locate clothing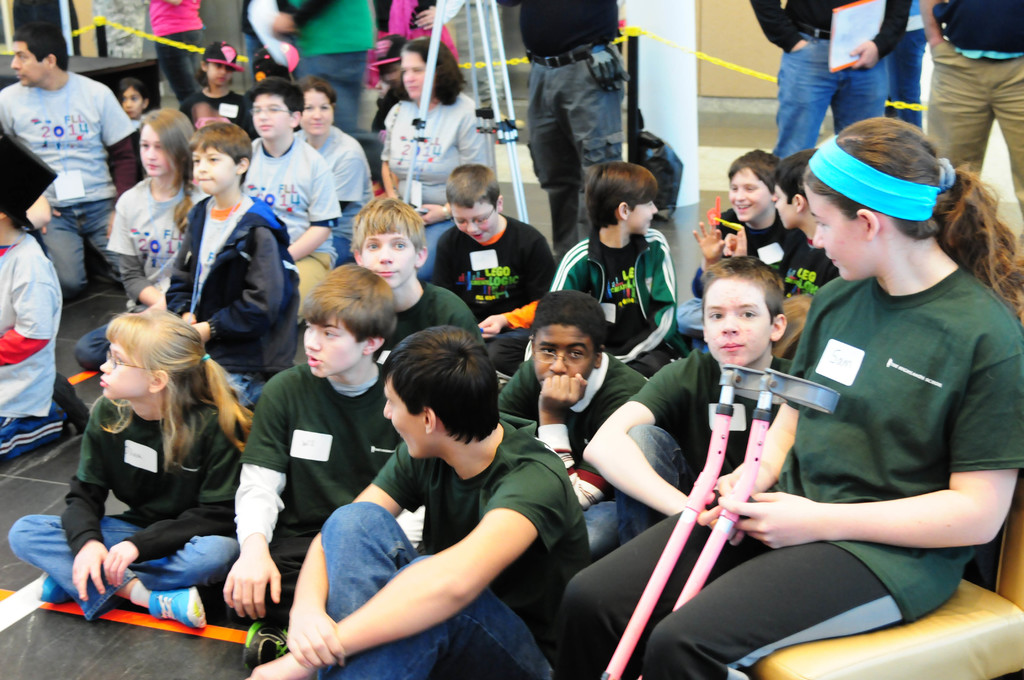
(491, 347, 650, 514)
